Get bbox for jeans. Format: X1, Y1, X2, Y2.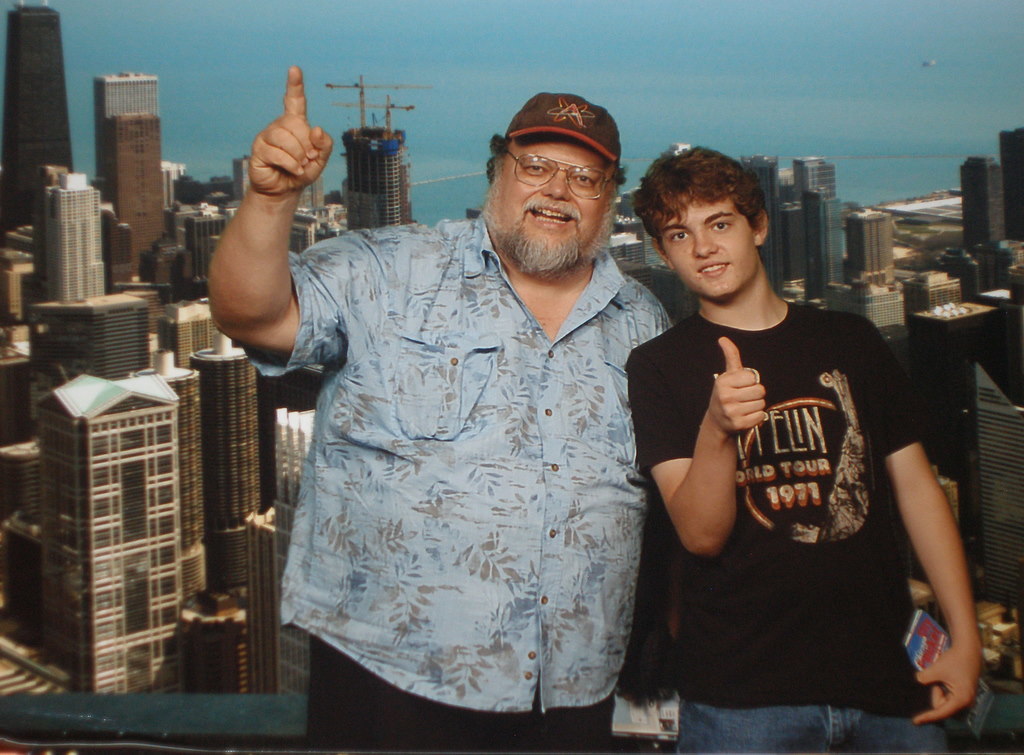
301, 634, 612, 750.
